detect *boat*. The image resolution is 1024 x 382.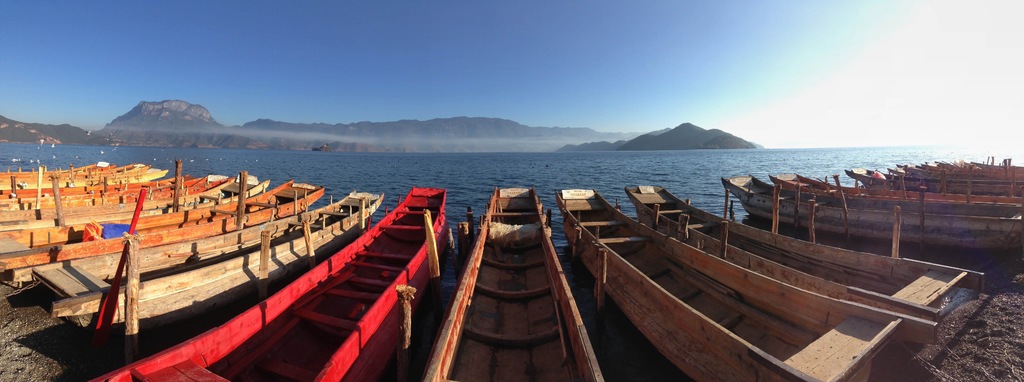
bbox(12, 187, 387, 334).
